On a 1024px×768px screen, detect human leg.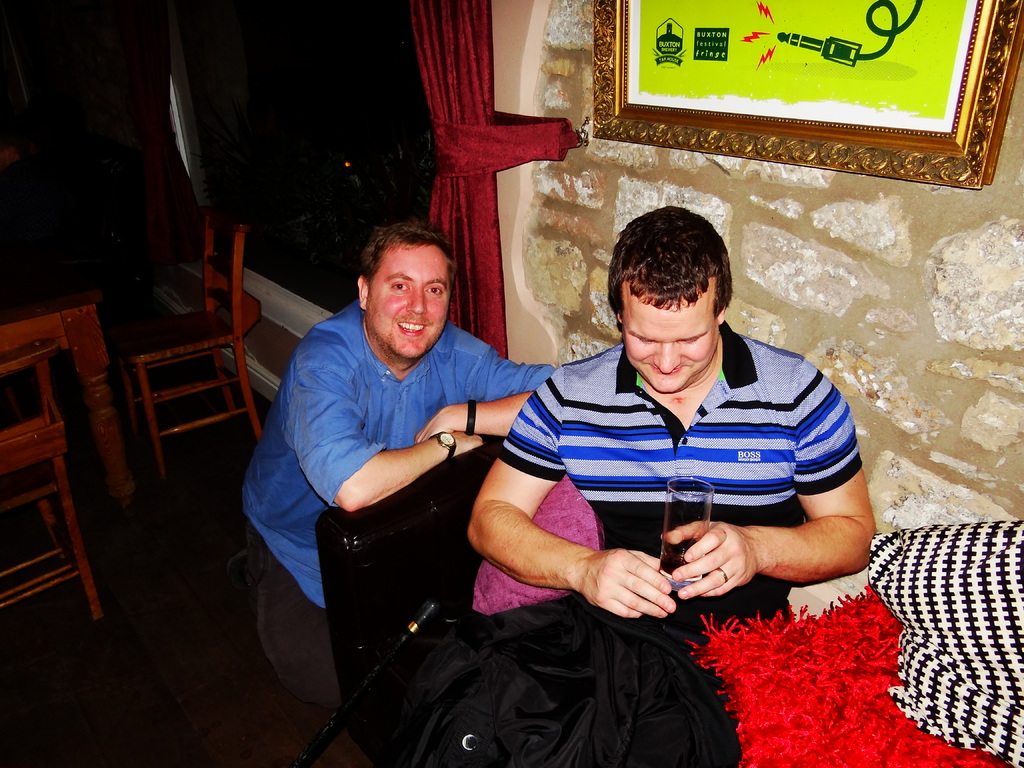
bbox=(227, 483, 345, 713).
